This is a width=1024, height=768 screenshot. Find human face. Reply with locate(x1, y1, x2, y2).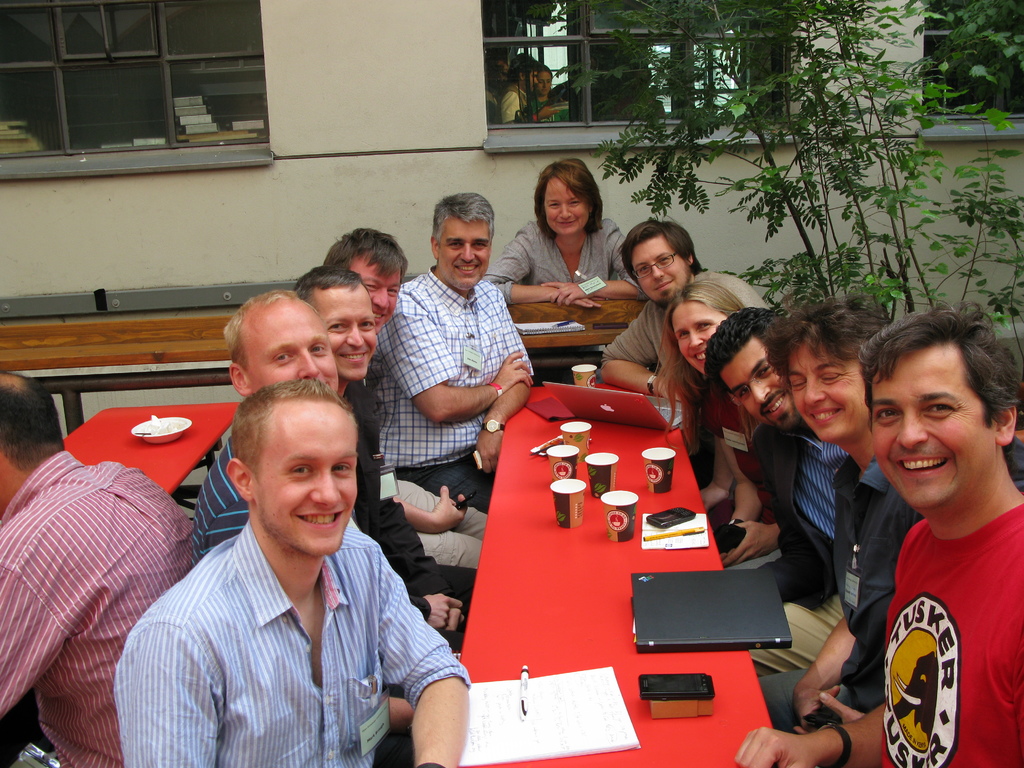
locate(236, 291, 342, 394).
